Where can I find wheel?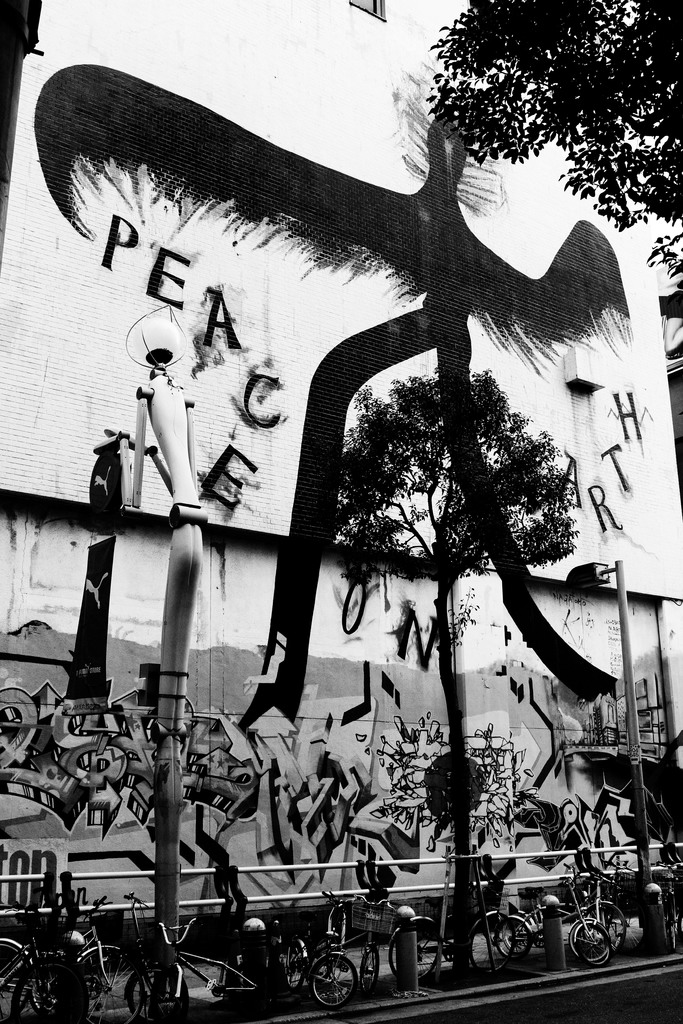
You can find it at <bbox>126, 966, 187, 1023</bbox>.
